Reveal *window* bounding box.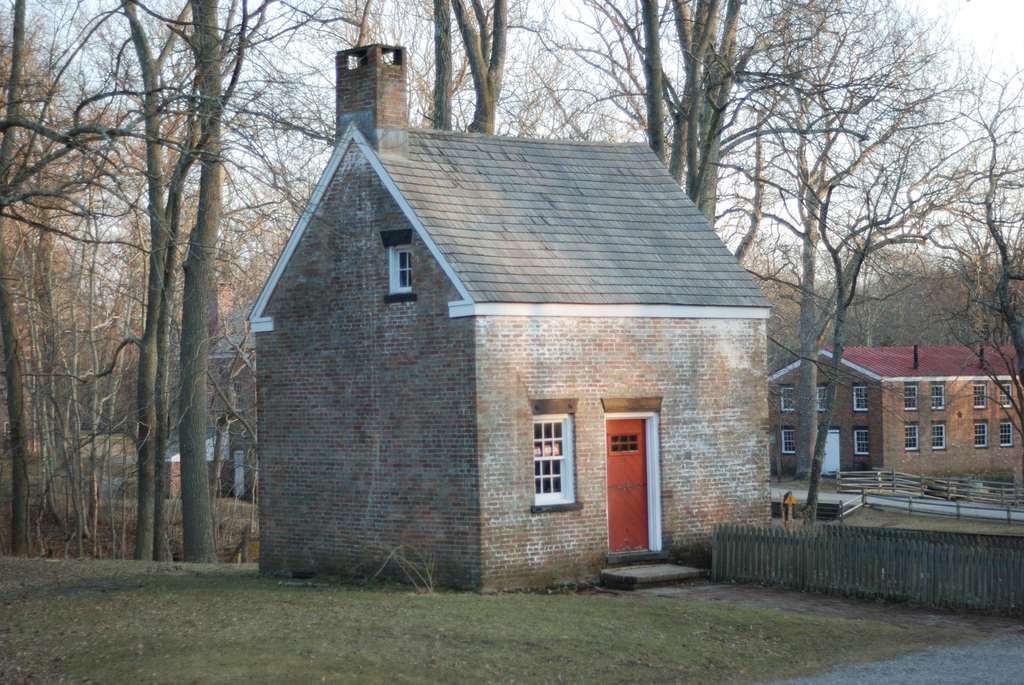
Revealed: 905,423,916,450.
